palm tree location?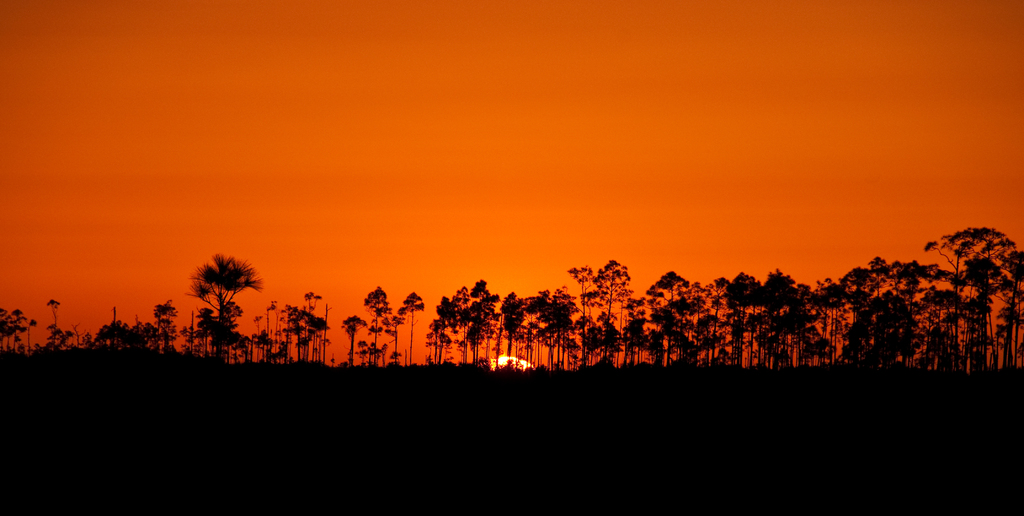
Rect(849, 291, 917, 367)
